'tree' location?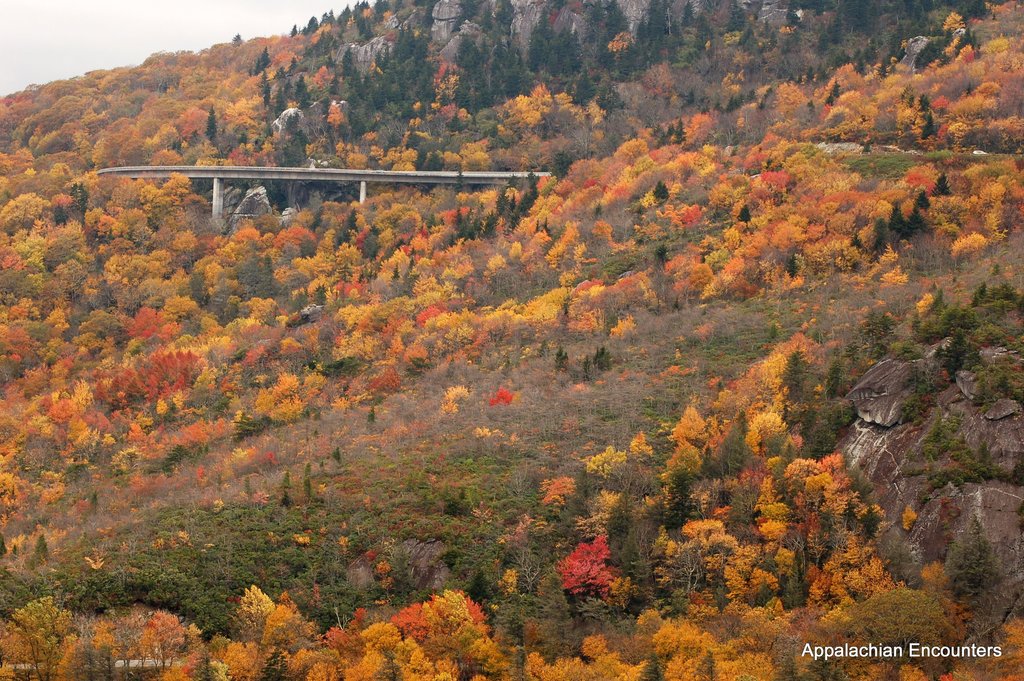
box(237, 230, 268, 249)
